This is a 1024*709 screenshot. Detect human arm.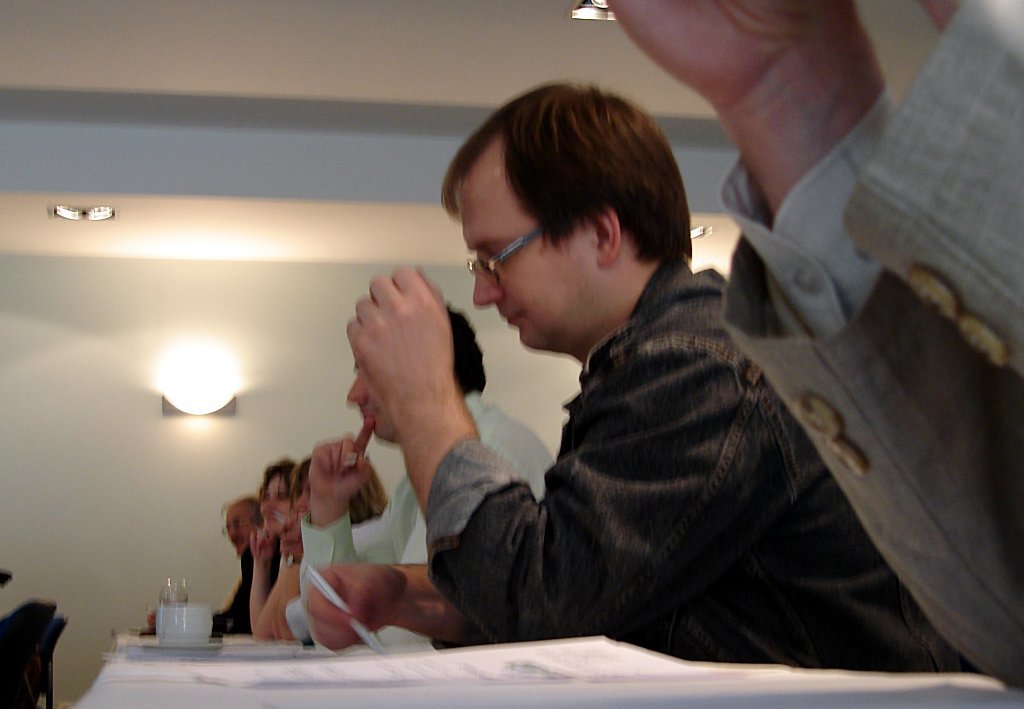
(148,570,253,639).
